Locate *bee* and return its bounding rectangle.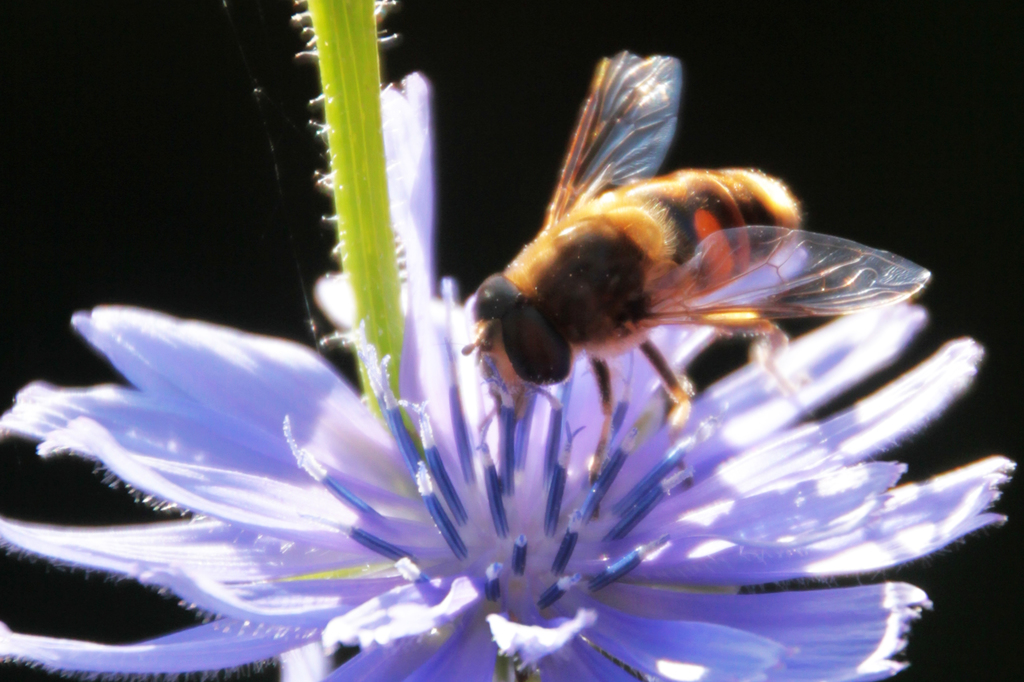
pyautogui.locateOnScreen(453, 47, 920, 473).
